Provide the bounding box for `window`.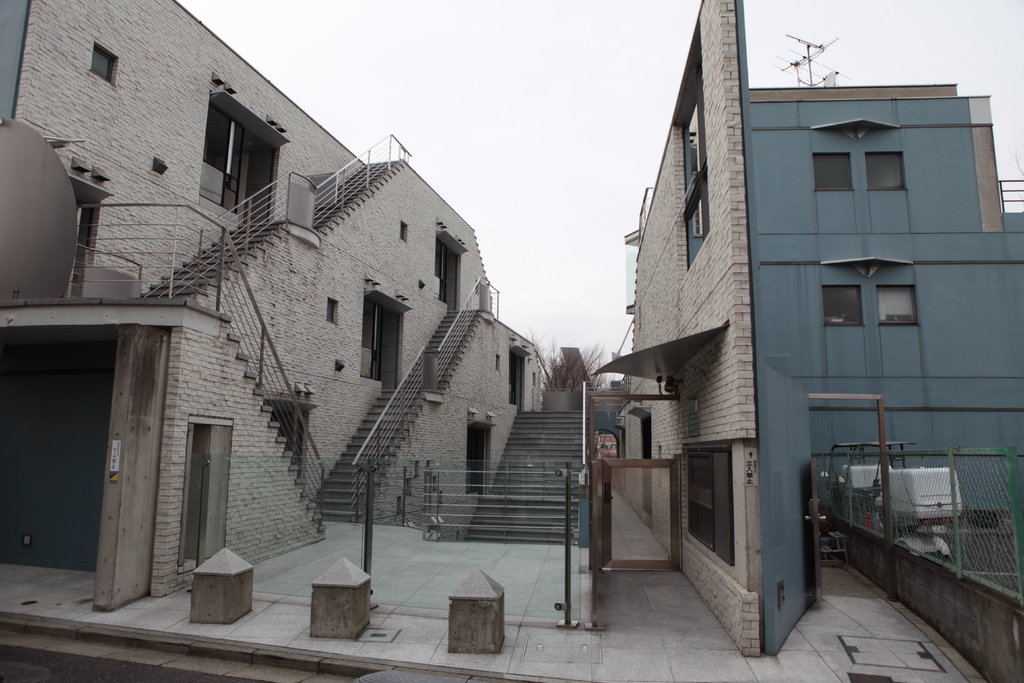
<bbox>875, 283, 920, 329</bbox>.
